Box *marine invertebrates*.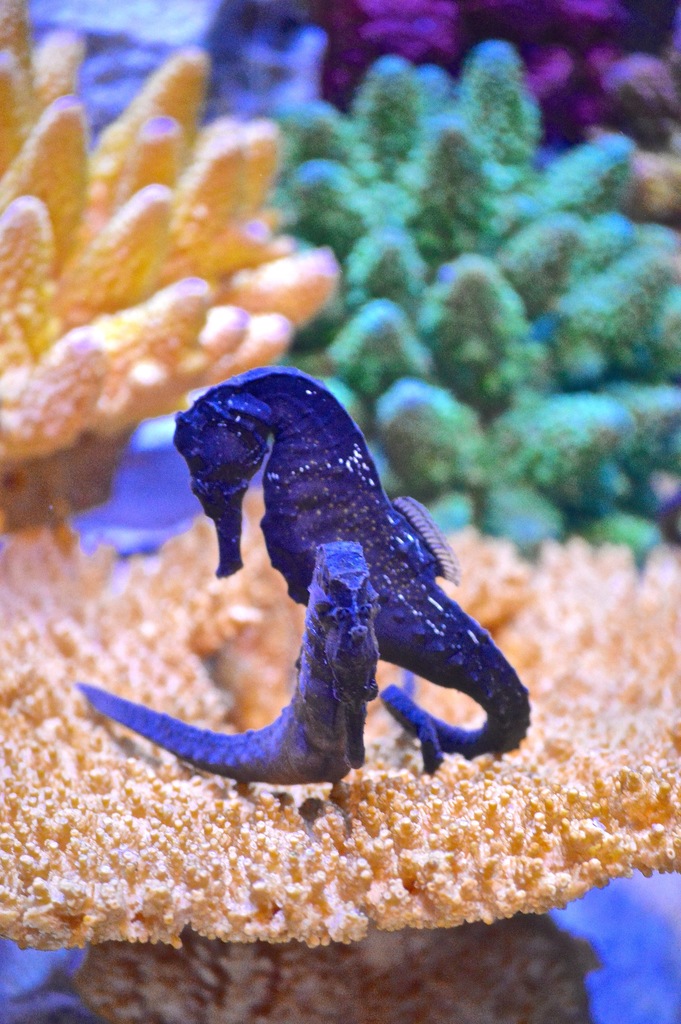
region(170, 369, 537, 776).
